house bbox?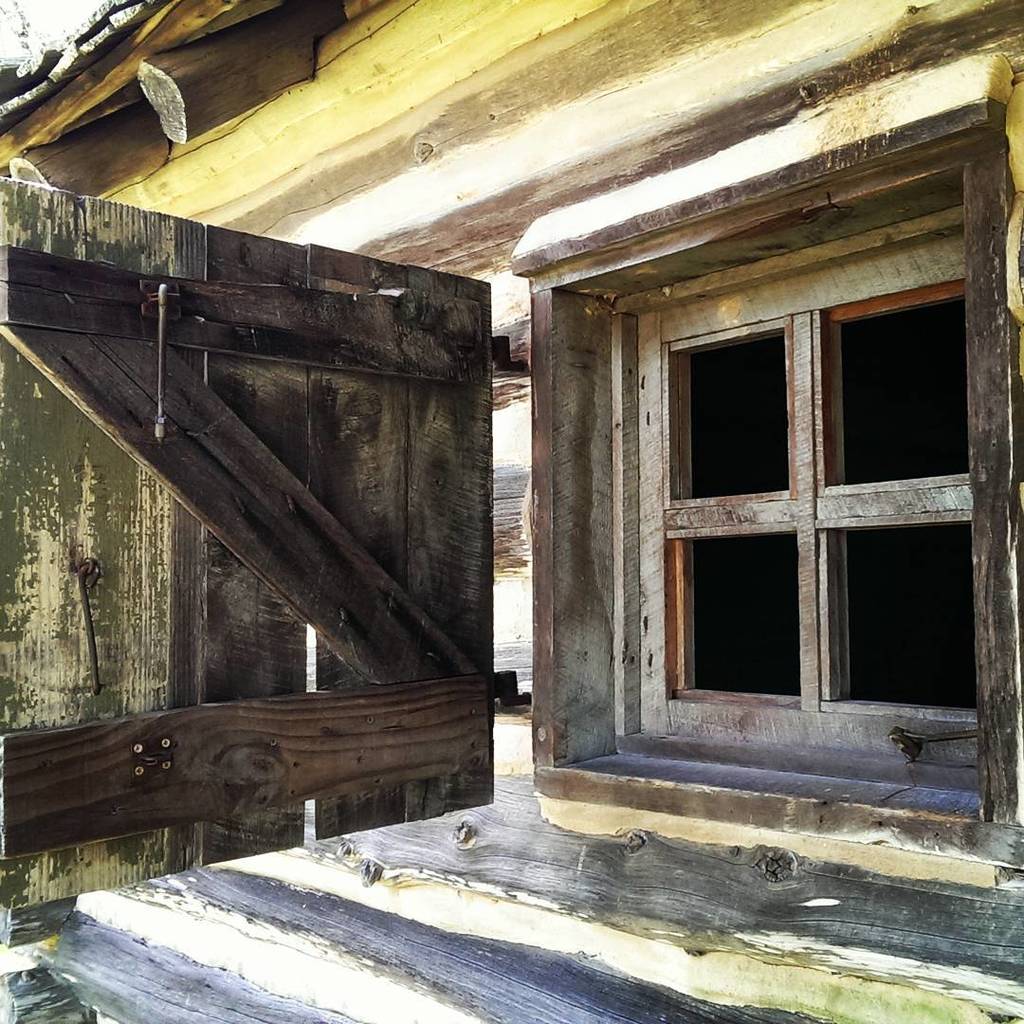
[0, 0, 1023, 1023]
